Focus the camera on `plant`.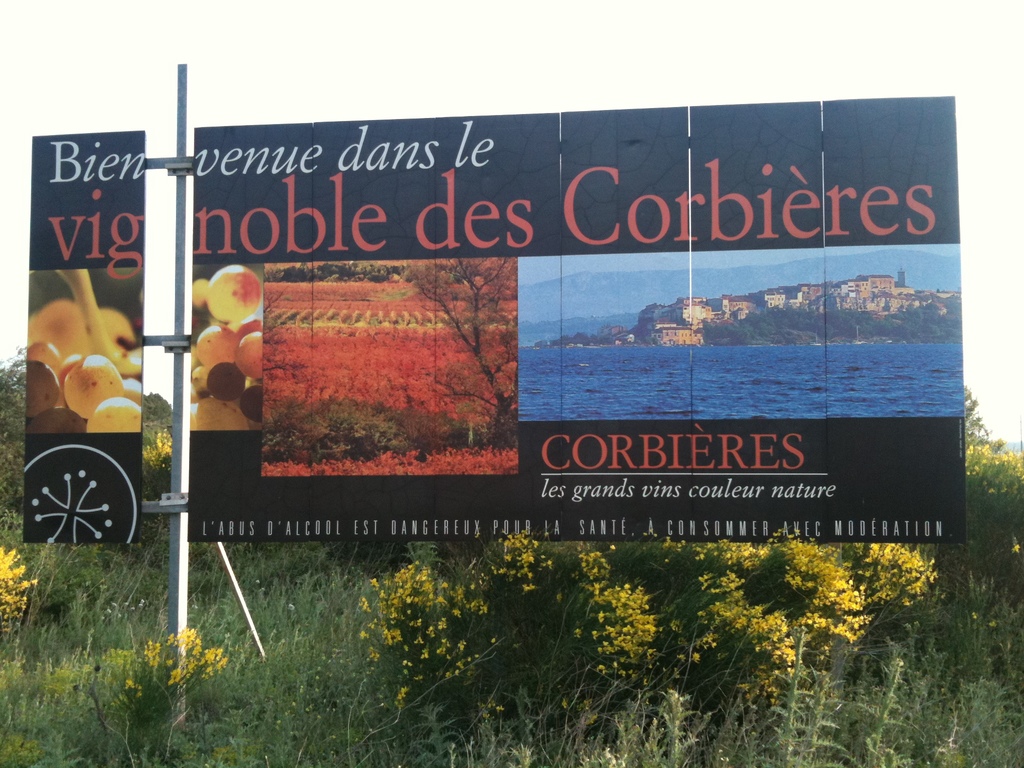
Focus region: bbox(929, 460, 1023, 767).
